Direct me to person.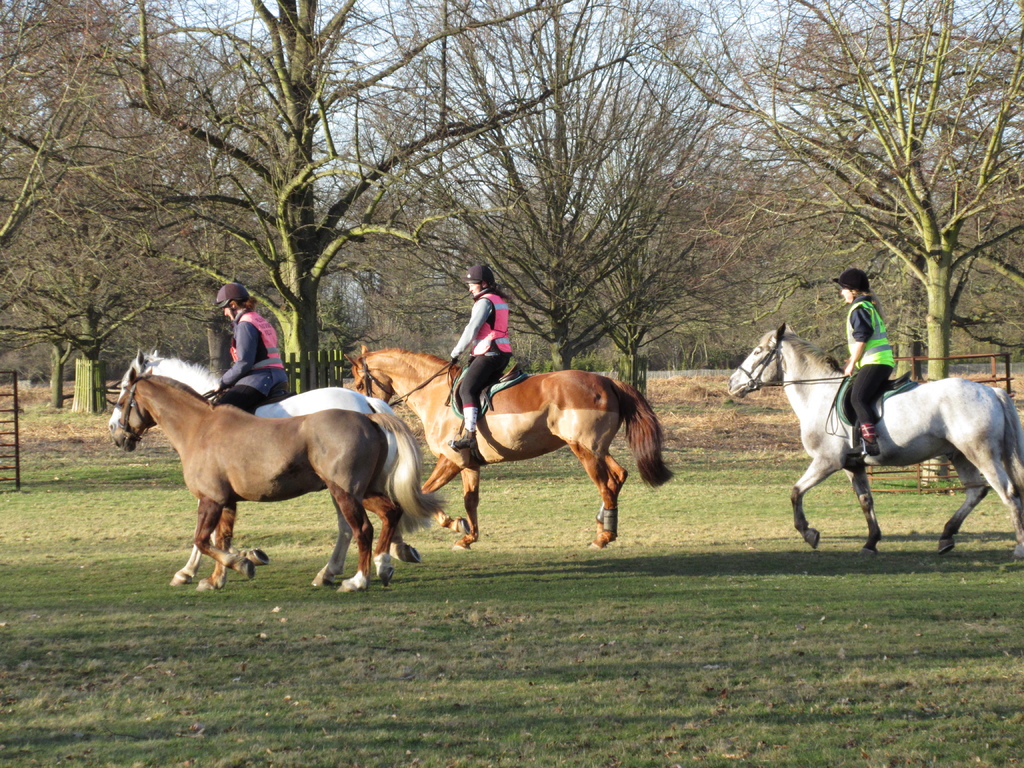
Direction: <box>449,261,511,450</box>.
